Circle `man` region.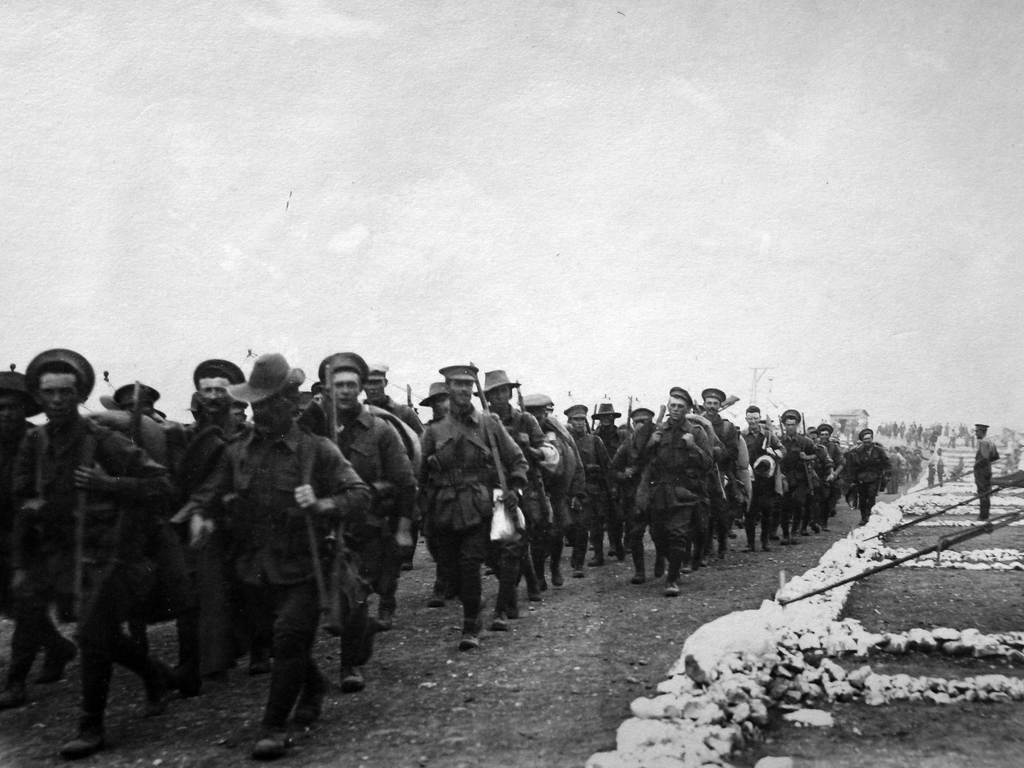
Region: 424/385/452/420.
